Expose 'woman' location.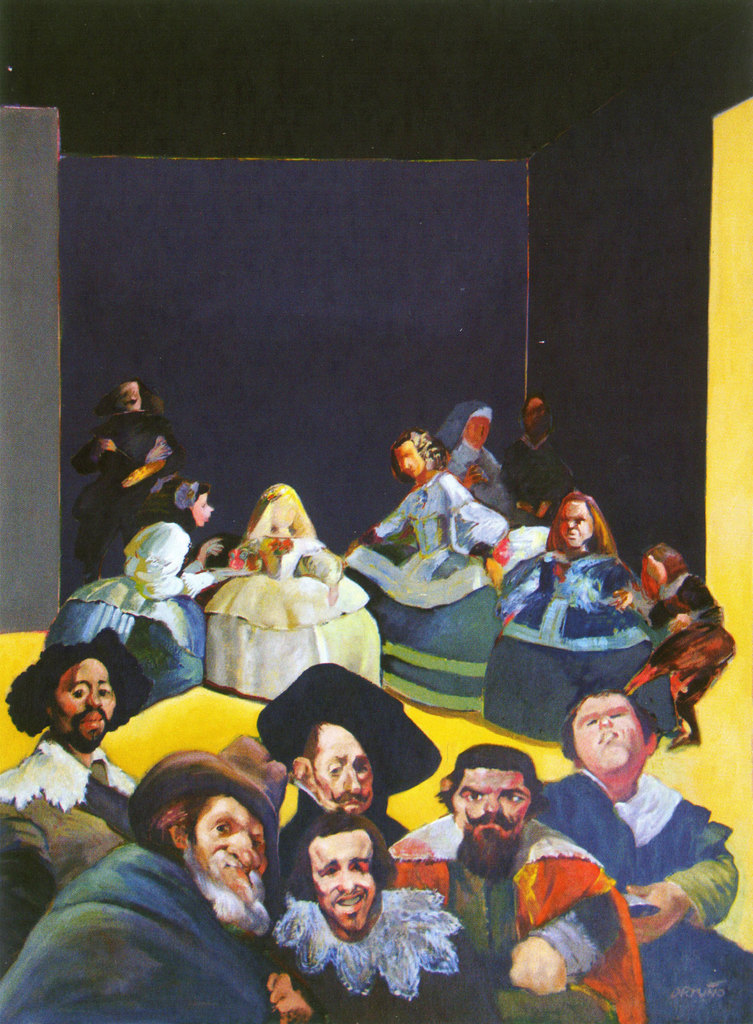
Exposed at {"left": 204, "top": 483, "right": 383, "bottom": 703}.
